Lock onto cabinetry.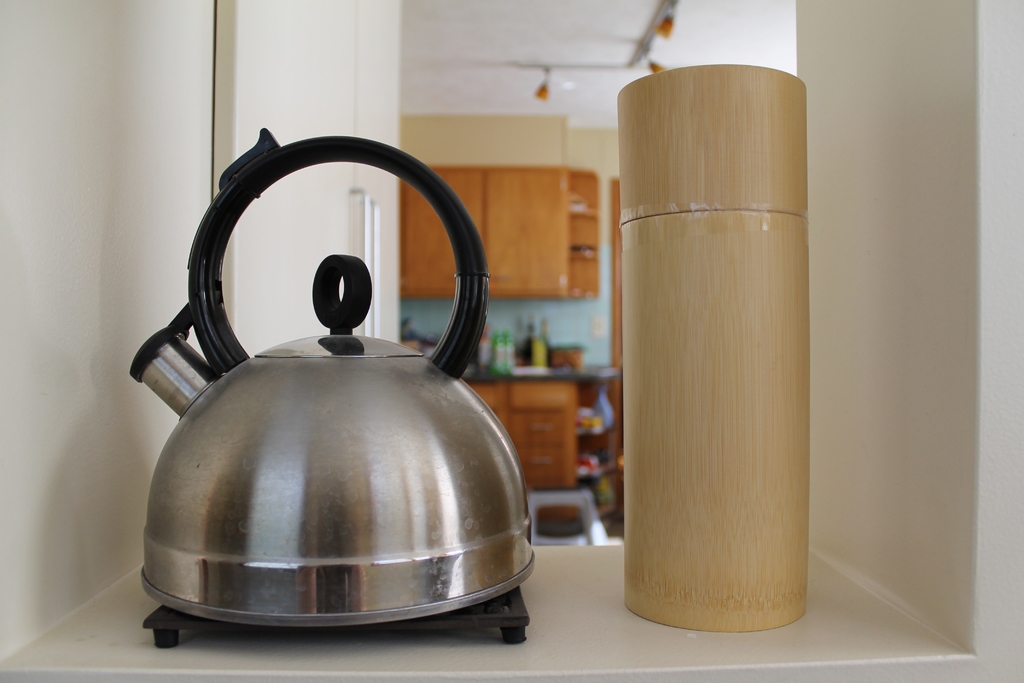
Locked: (429, 361, 637, 509).
